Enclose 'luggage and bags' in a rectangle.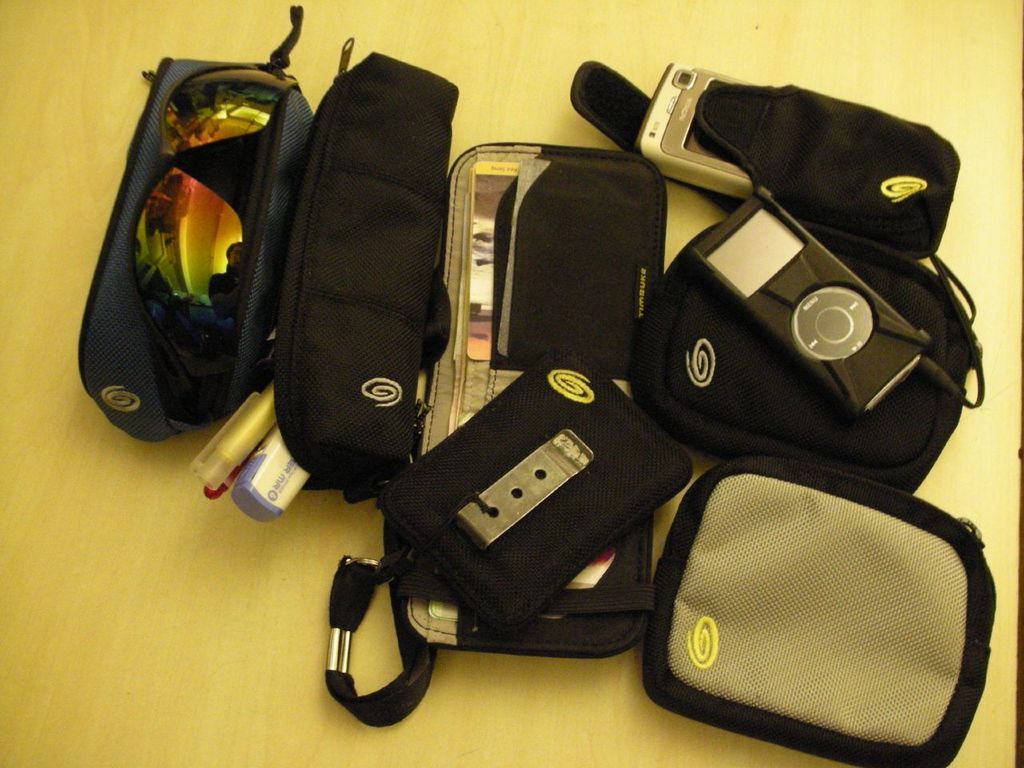
{"x1": 263, "y1": 38, "x2": 455, "y2": 499}.
